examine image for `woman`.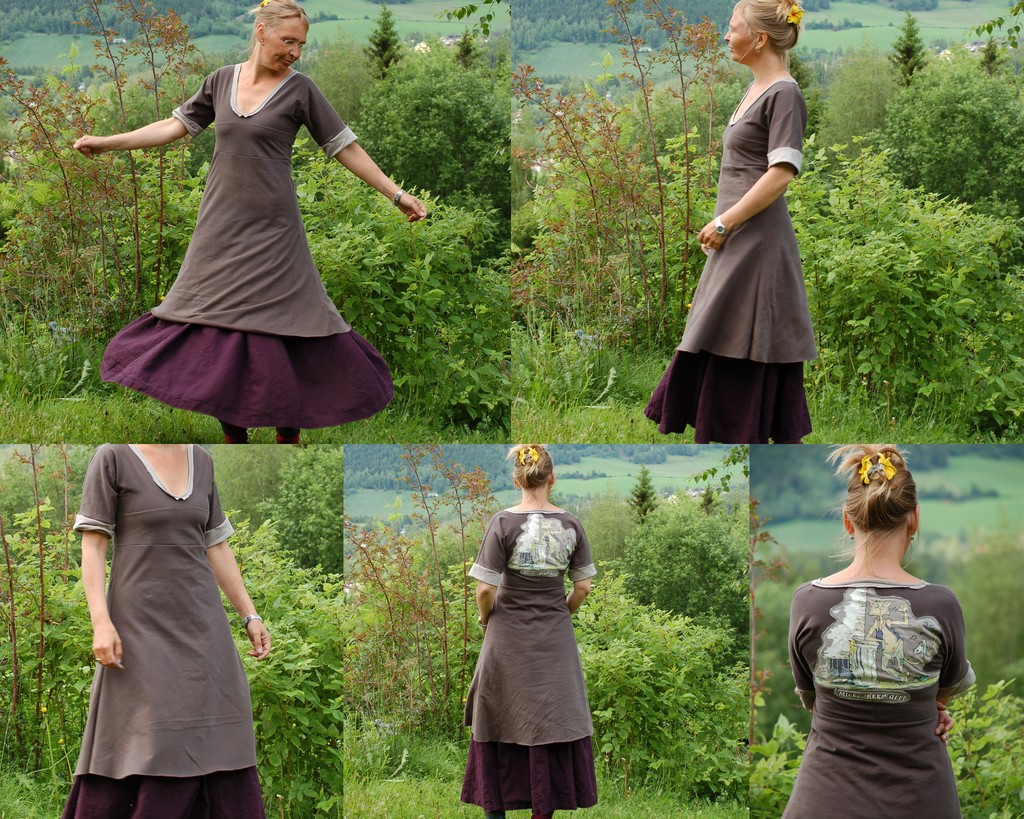
Examination result: detection(458, 440, 600, 818).
